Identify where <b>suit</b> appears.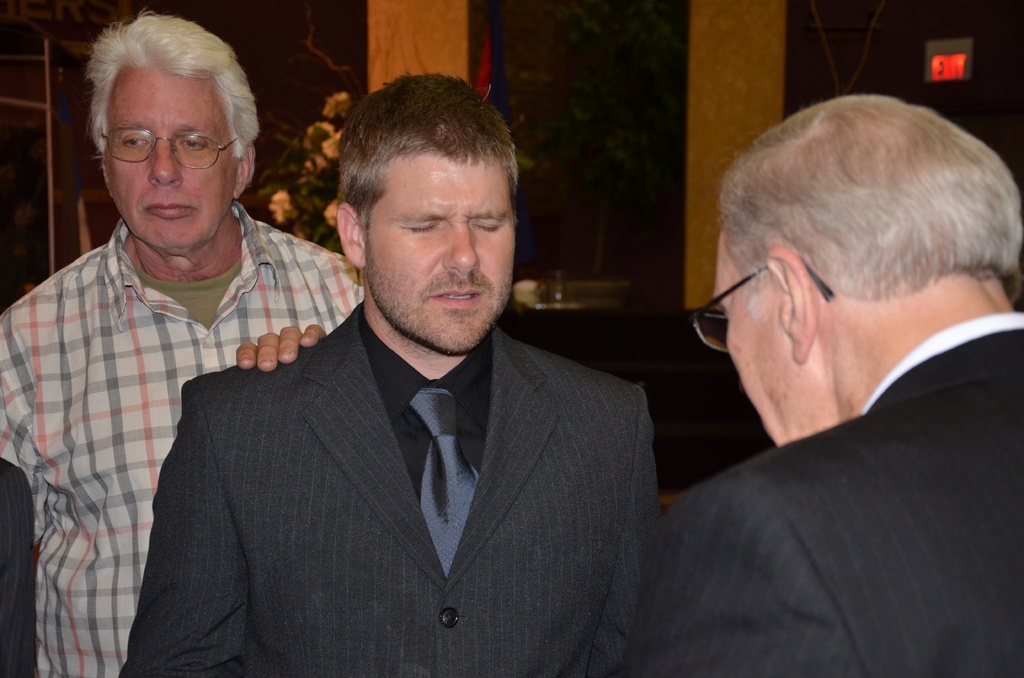
Appears at rect(108, 266, 692, 656).
